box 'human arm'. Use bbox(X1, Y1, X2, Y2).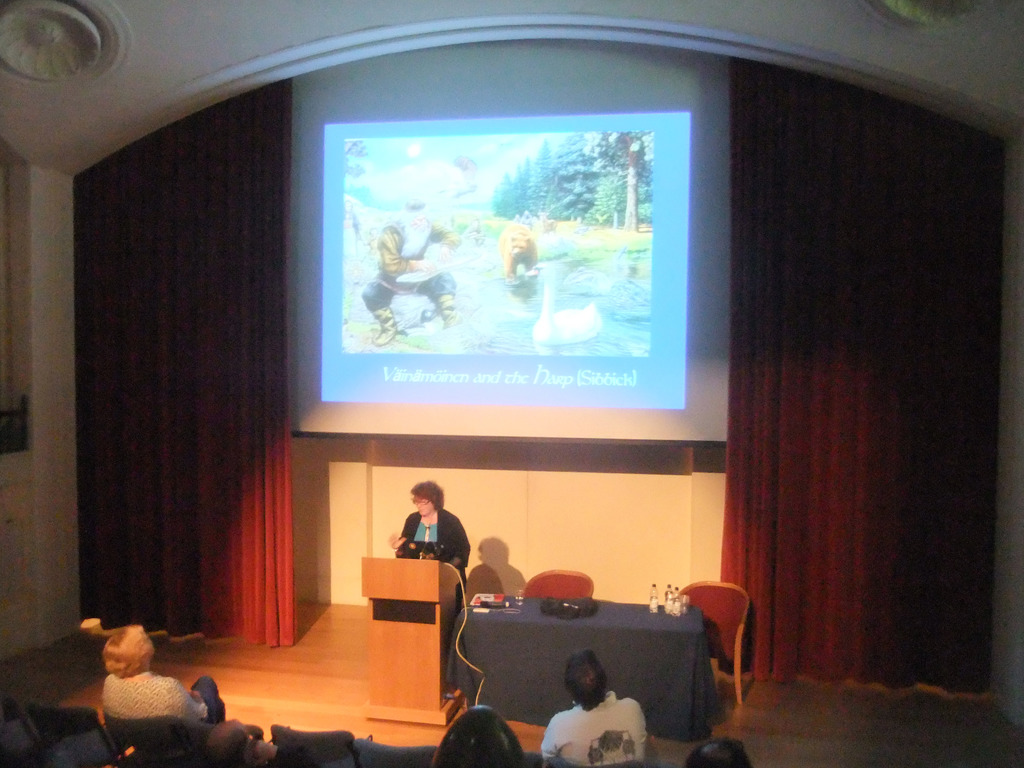
bbox(177, 685, 209, 724).
